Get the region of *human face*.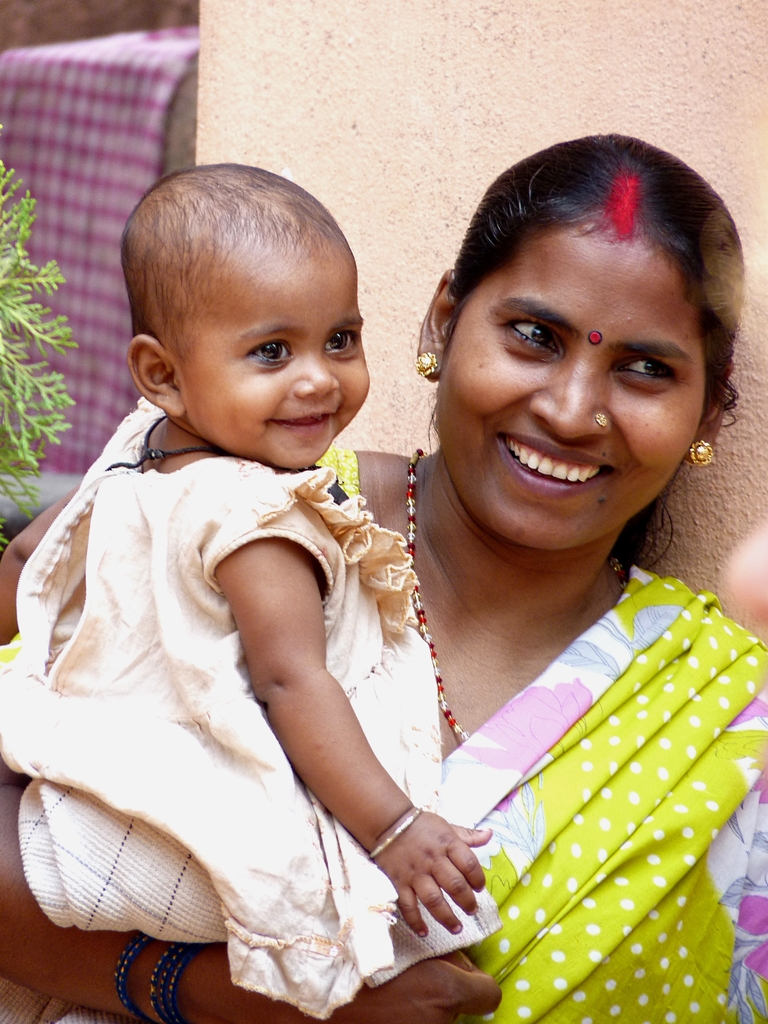
Rect(173, 251, 371, 469).
